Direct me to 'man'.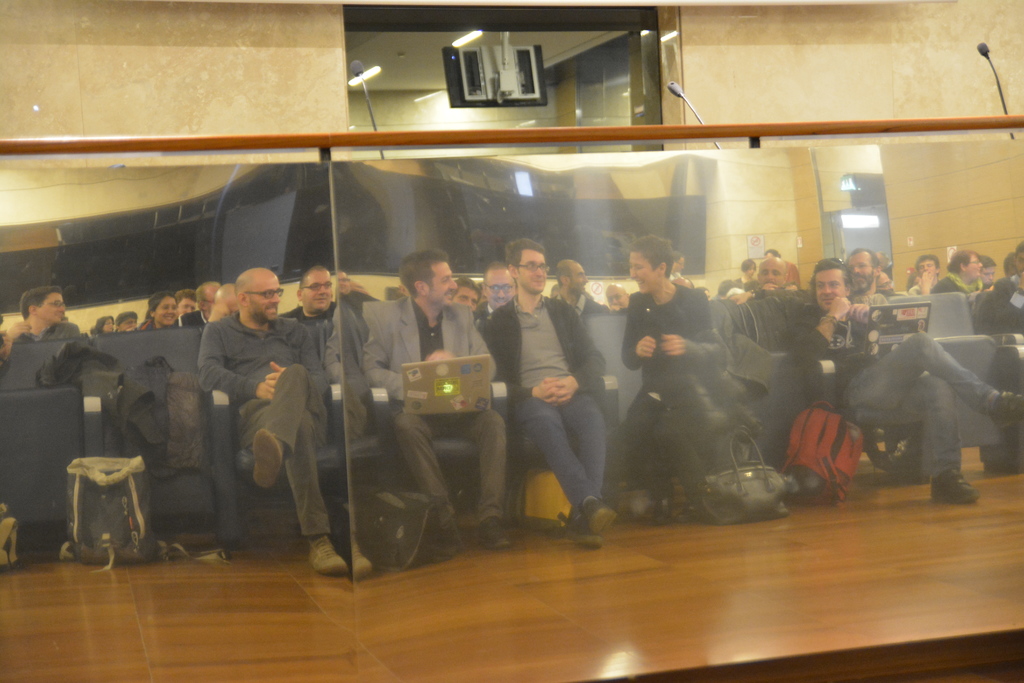
Direction: {"left": 173, "top": 279, "right": 219, "bottom": 329}.
